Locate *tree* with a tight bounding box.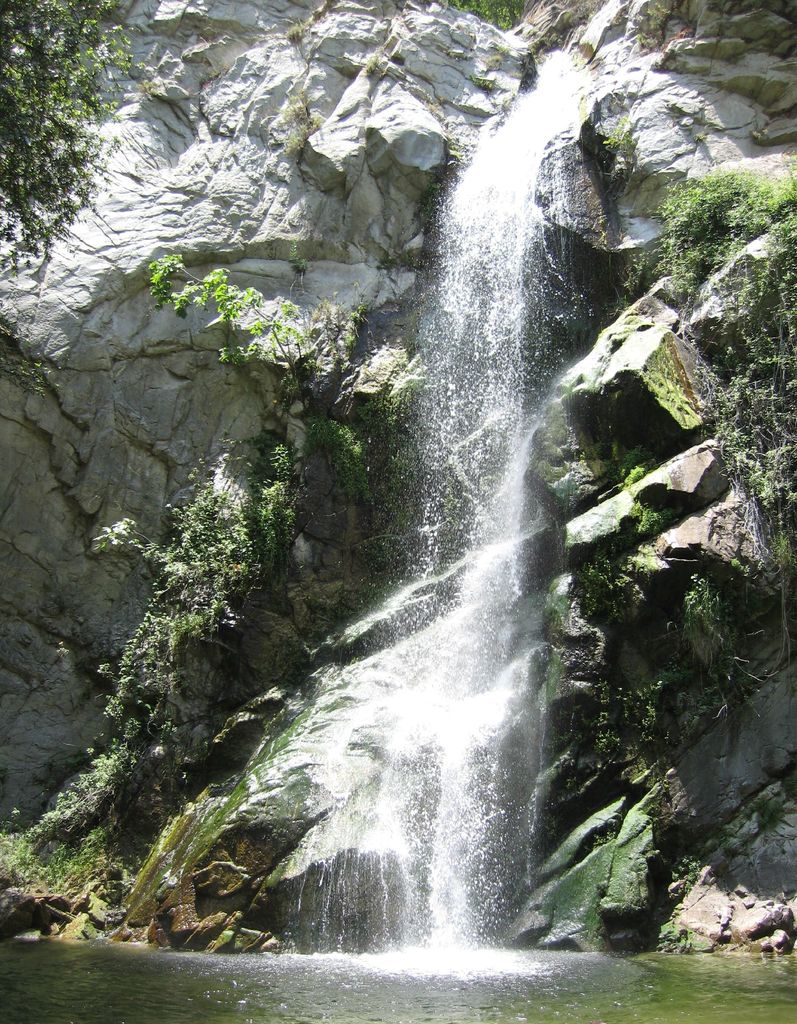
box(12, 13, 137, 274).
